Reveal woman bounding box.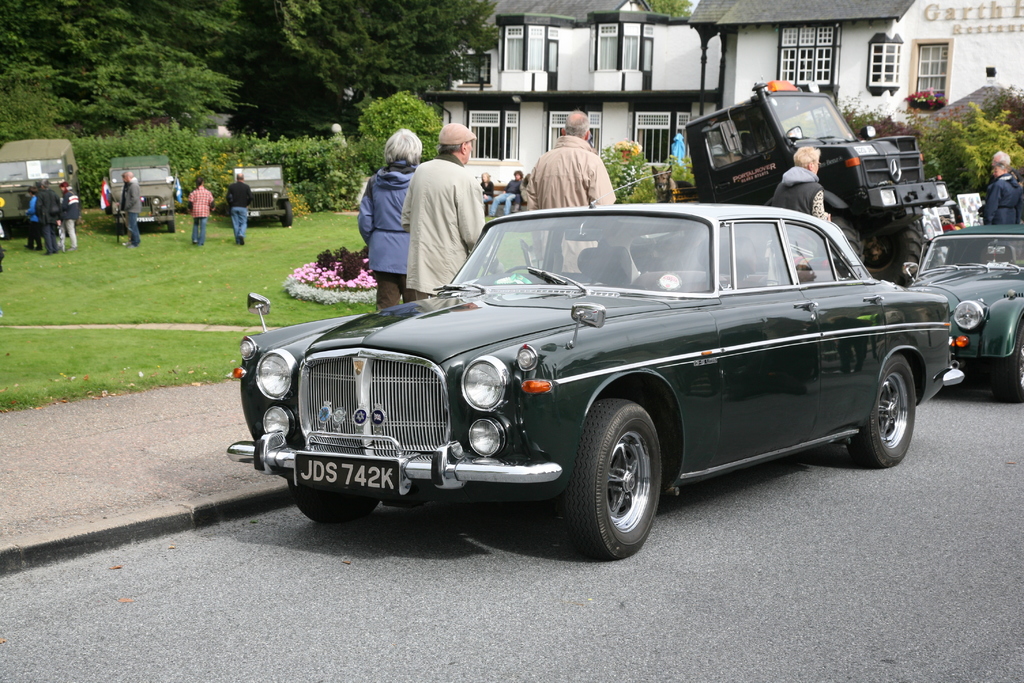
Revealed: region(26, 190, 43, 251).
